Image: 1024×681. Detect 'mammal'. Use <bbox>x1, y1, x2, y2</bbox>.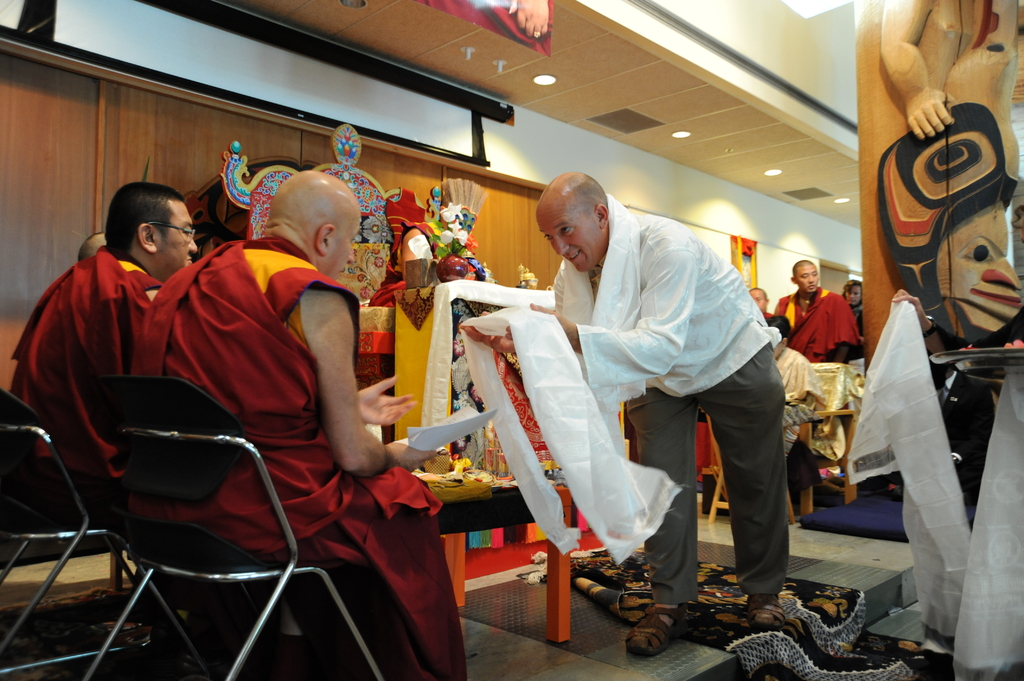
<bbox>537, 172, 856, 669</bbox>.
